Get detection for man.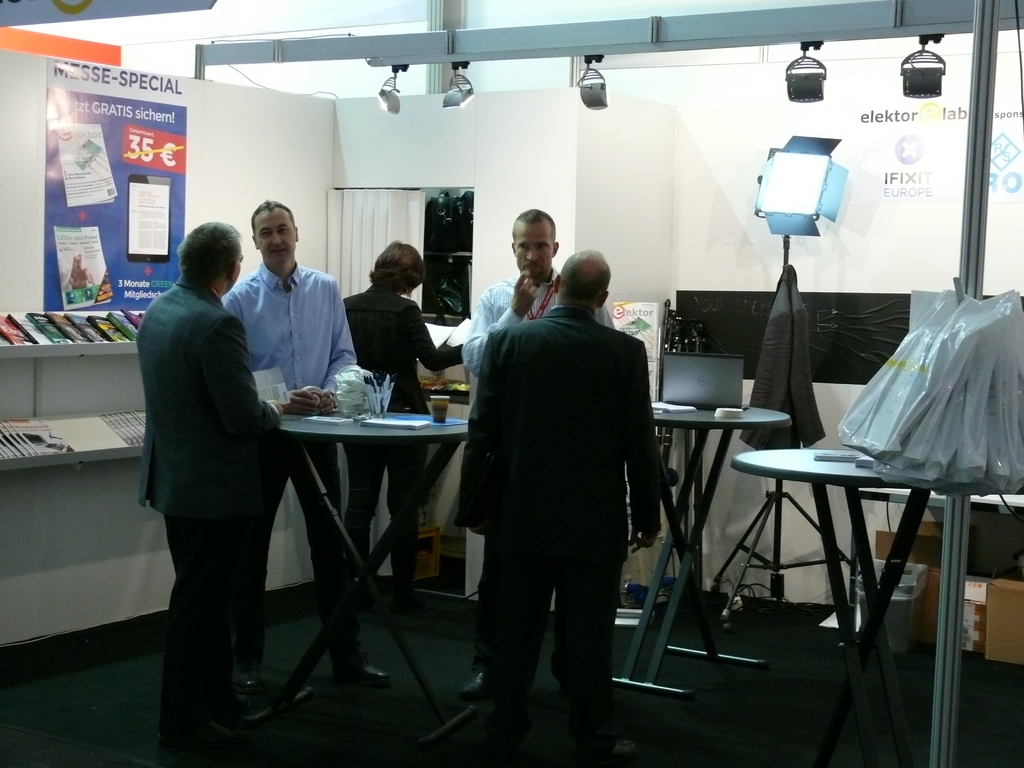
Detection: {"x1": 460, "y1": 204, "x2": 618, "y2": 417}.
